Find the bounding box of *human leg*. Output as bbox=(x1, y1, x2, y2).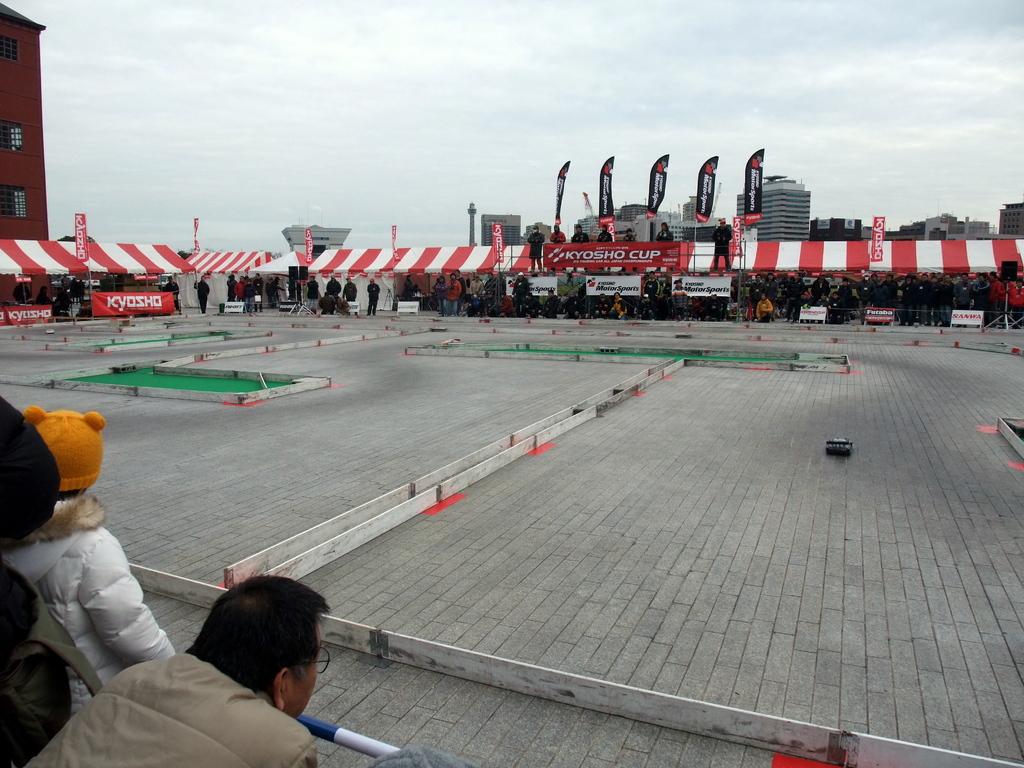
bbox=(242, 297, 248, 310).
